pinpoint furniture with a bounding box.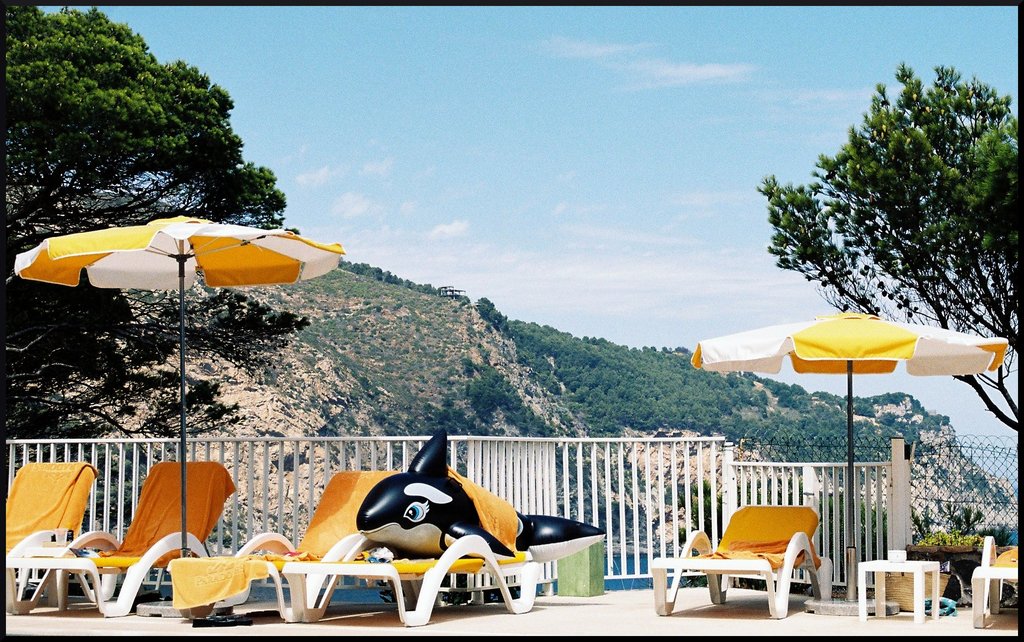
(8, 465, 237, 617).
